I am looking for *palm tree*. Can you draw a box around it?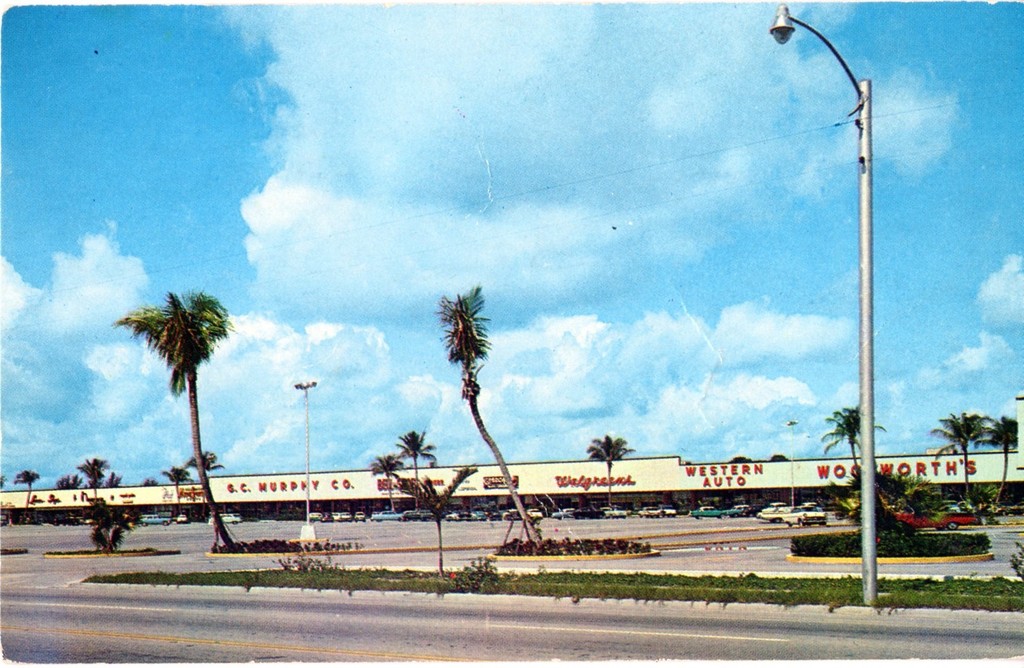
Sure, the bounding box is (left=73, top=449, right=115, bottom=508).
